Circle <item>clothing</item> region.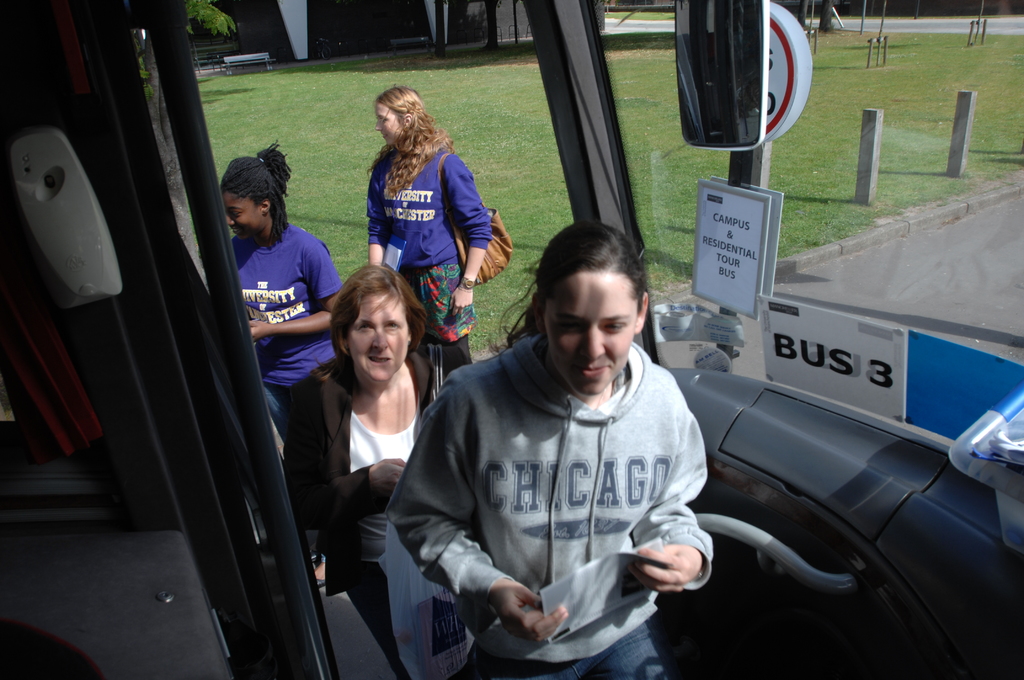
Region: box(366, 135, 502, 363).
